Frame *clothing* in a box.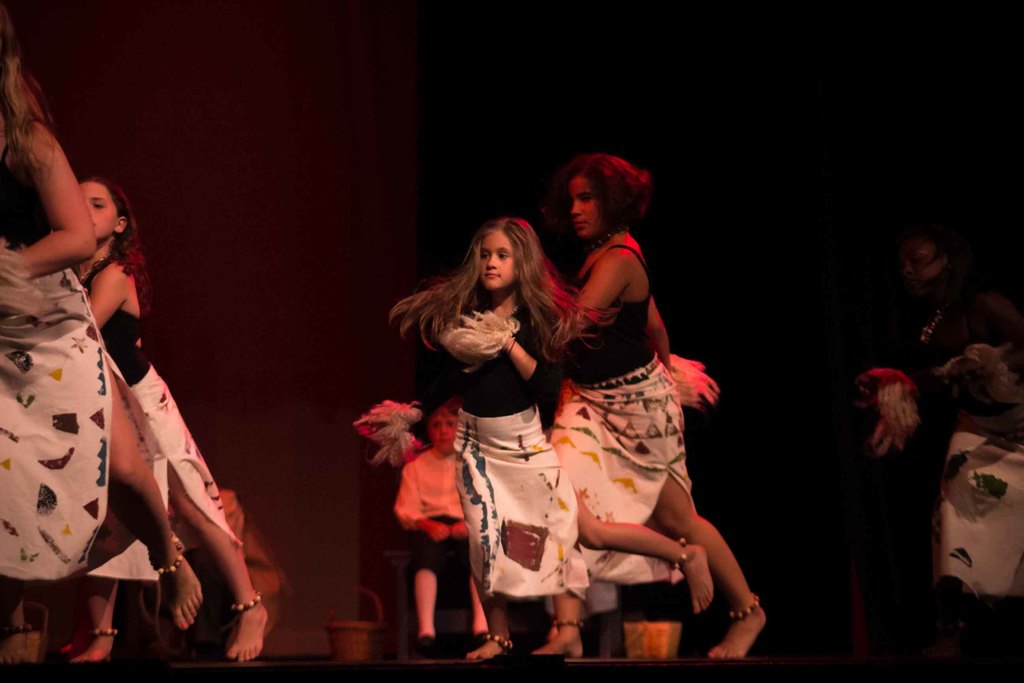
(385, 448, 475, 599).
